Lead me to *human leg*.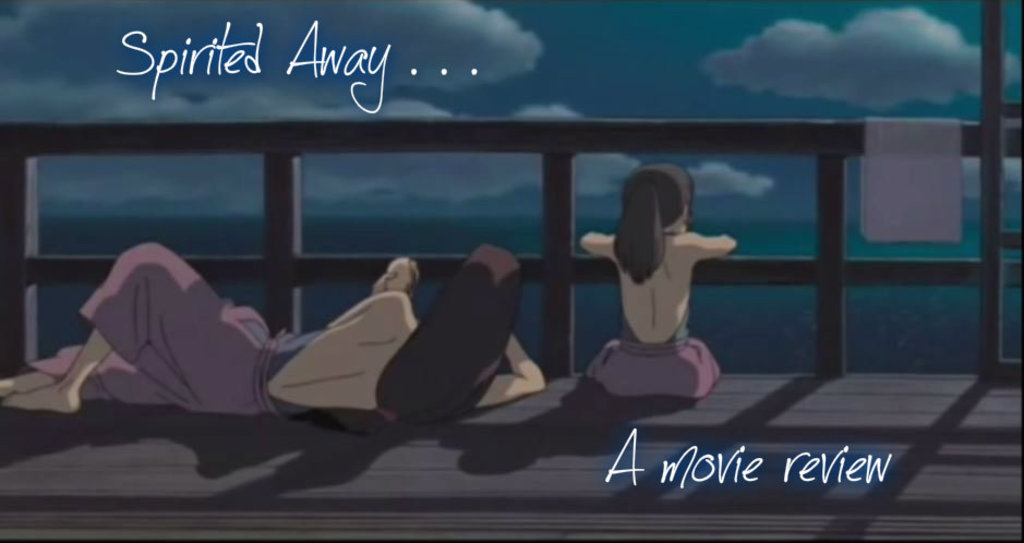
Lead to [x1=2, y1=328, x2=112, y2=415].
